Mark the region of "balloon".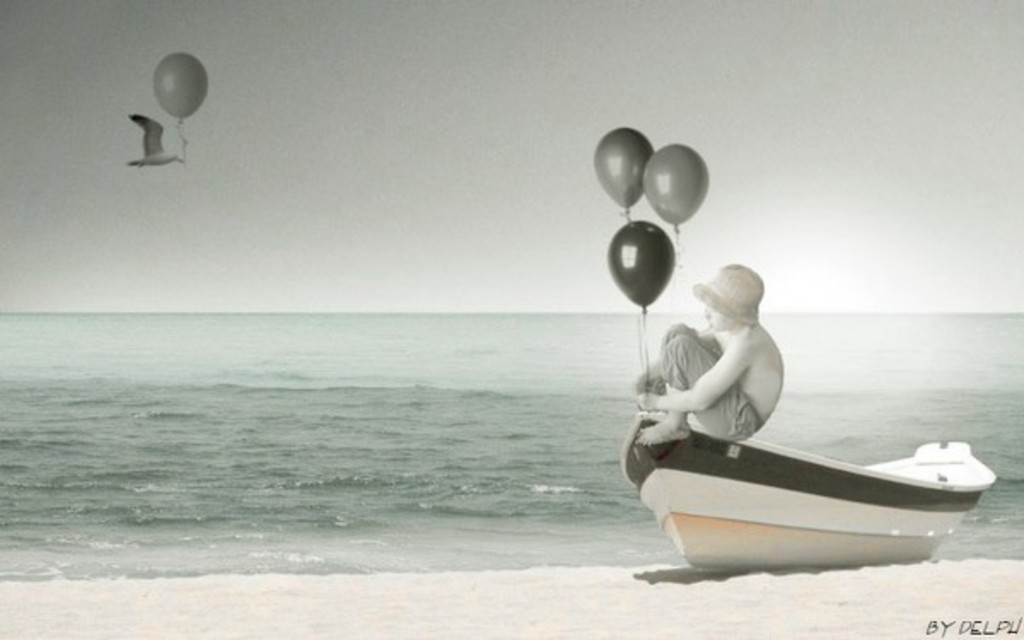
Region: bbox(645, 143, 710, 230).
